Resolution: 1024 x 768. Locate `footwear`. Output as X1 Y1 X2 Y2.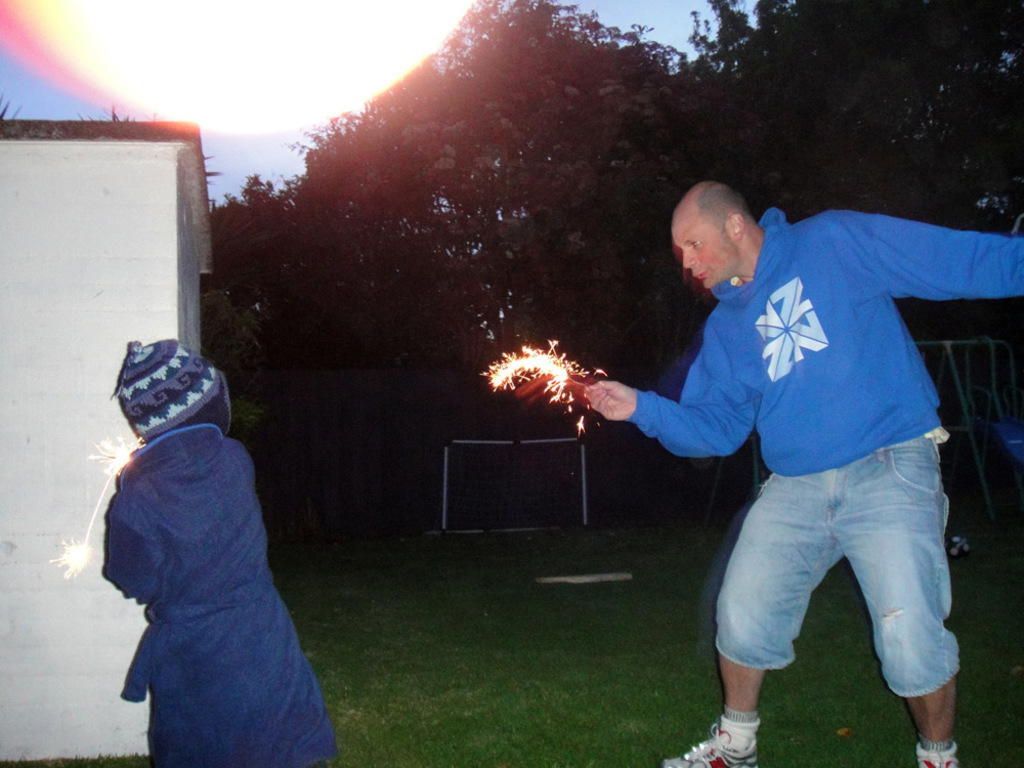
664 727 755 767.
